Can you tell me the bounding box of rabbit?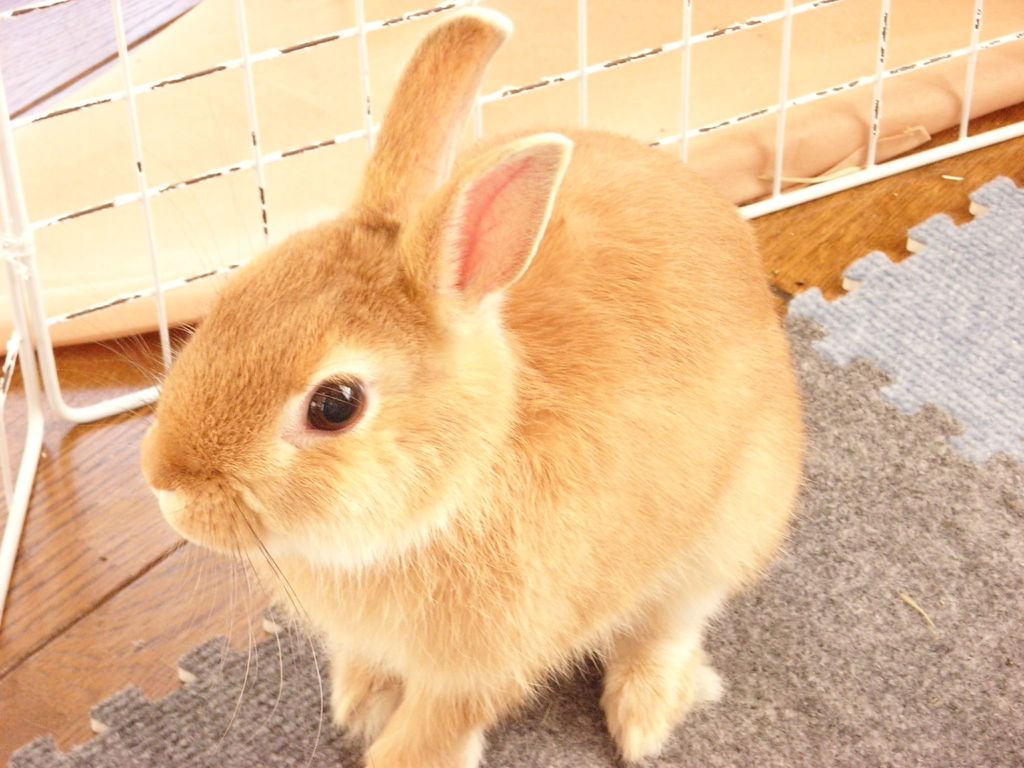
{"x1": 97, "y1": 7, "x2": 815, "y2": 767}.
